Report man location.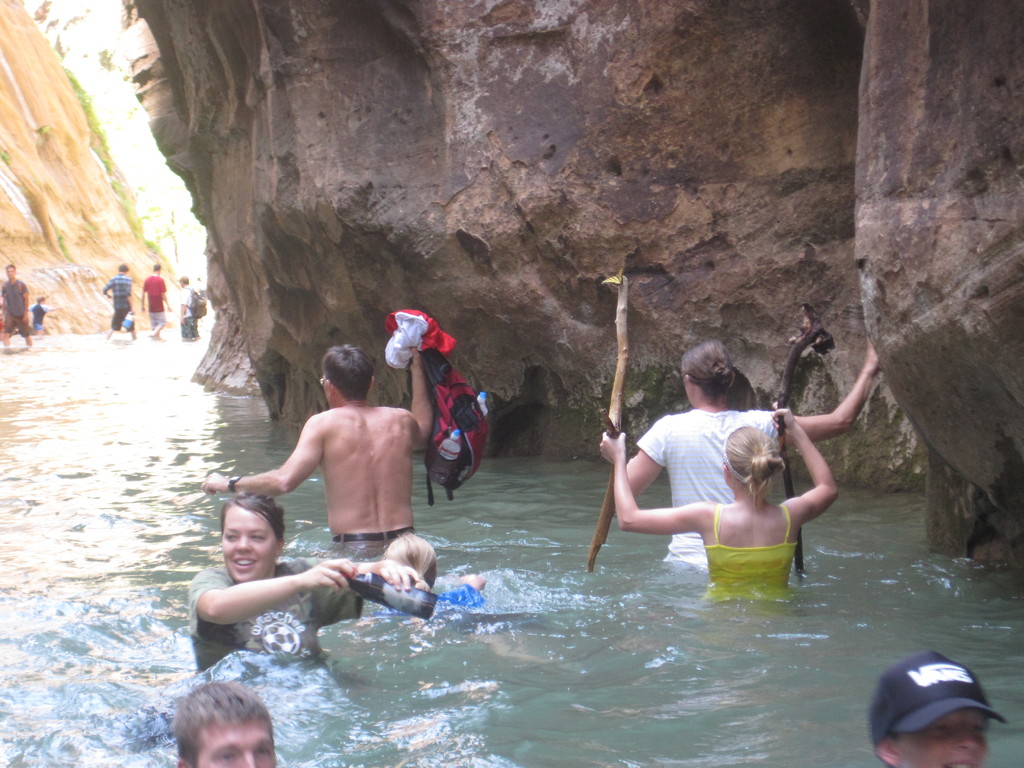
Report: x1=0 y1=264 x2=31 y2=349.
